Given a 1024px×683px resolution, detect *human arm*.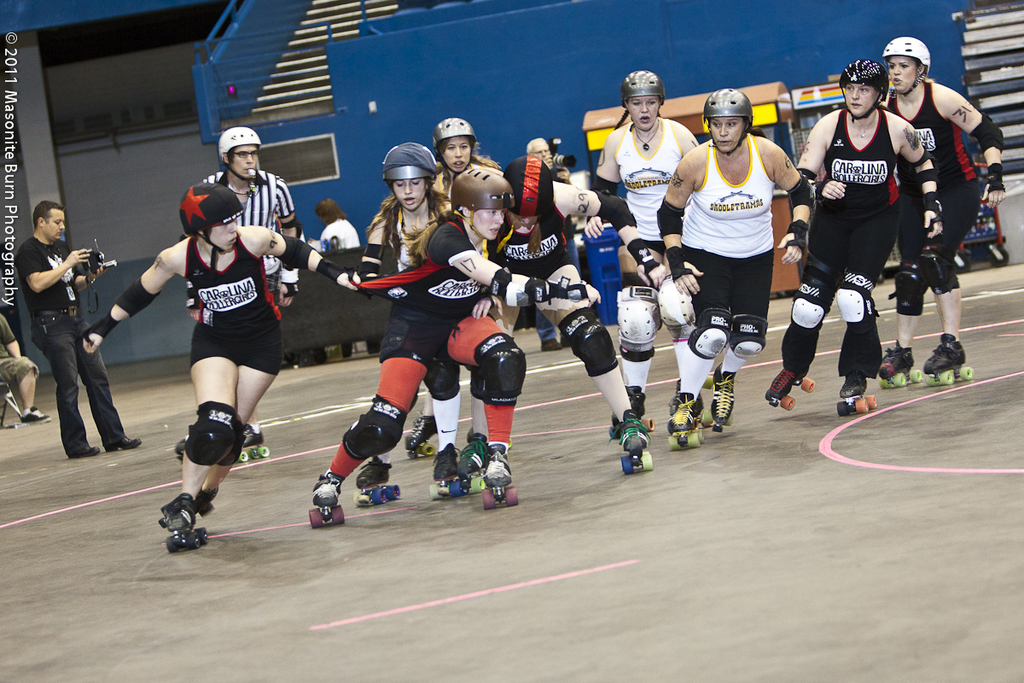
<region>265, 222, 366, 288</region>.
